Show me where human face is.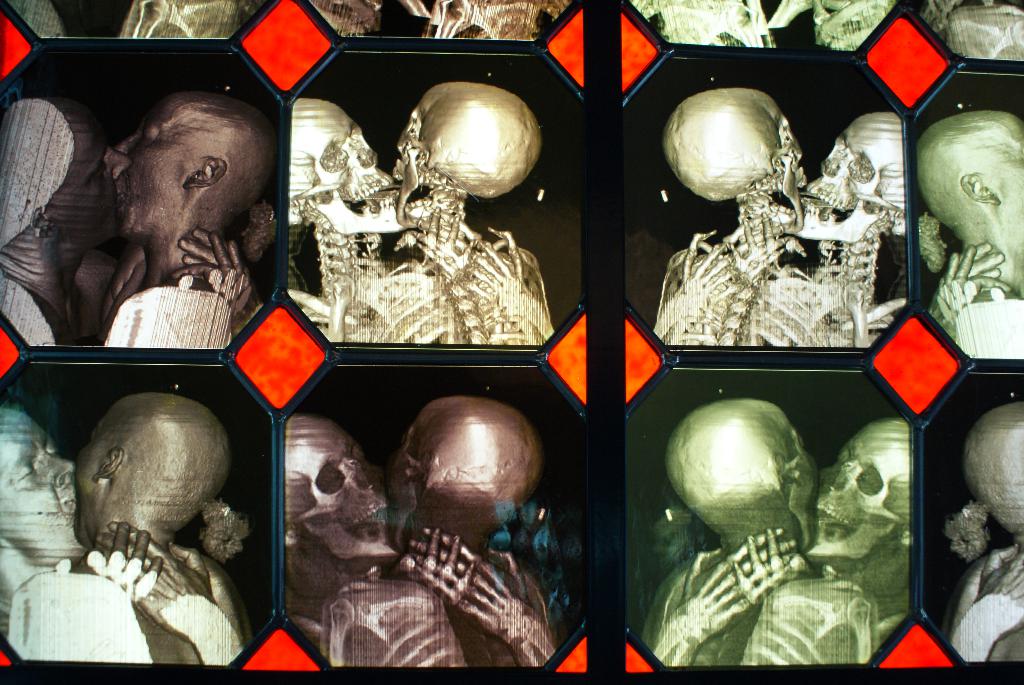
human face is at [115, 100, 182, 237].
